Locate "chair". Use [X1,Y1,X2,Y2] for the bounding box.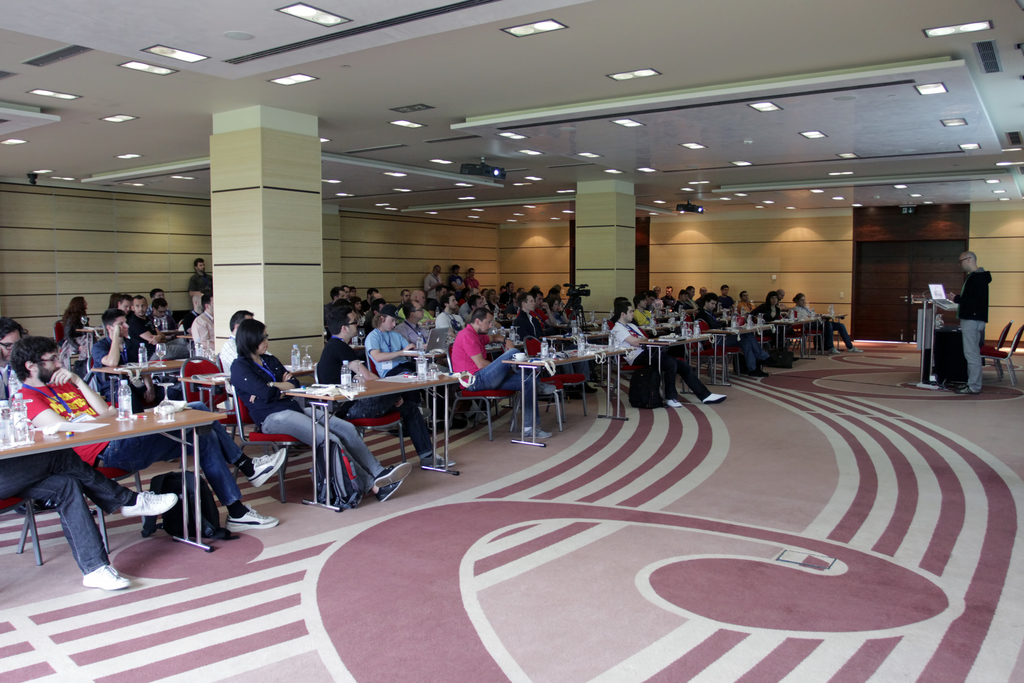
[52,321,84,378].
